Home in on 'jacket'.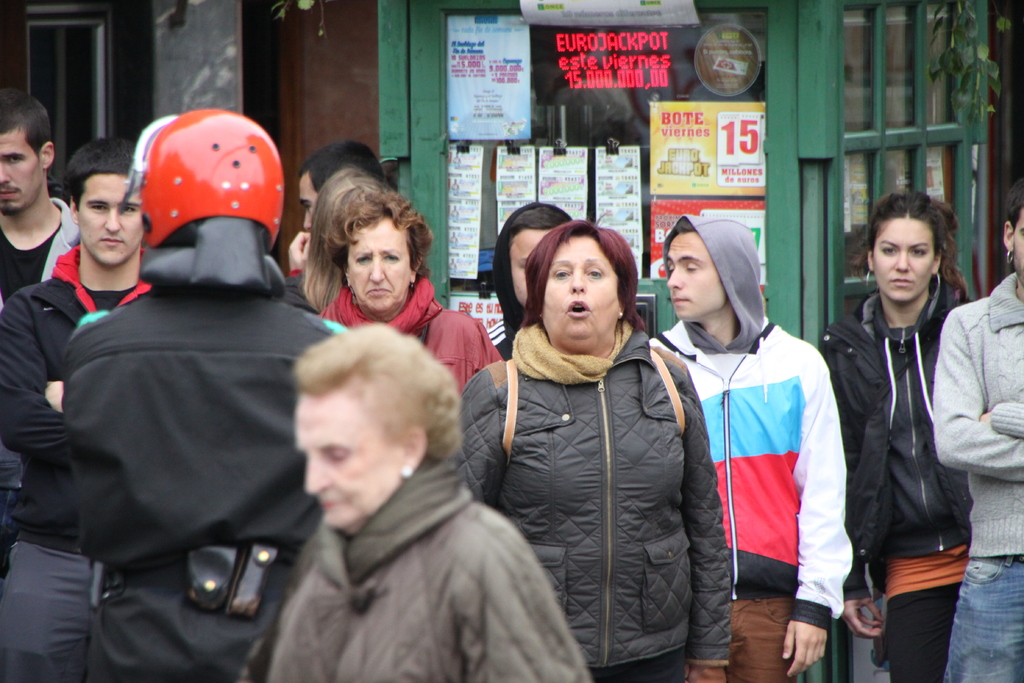
Homed in at <box>817,288,976,604</box>.
